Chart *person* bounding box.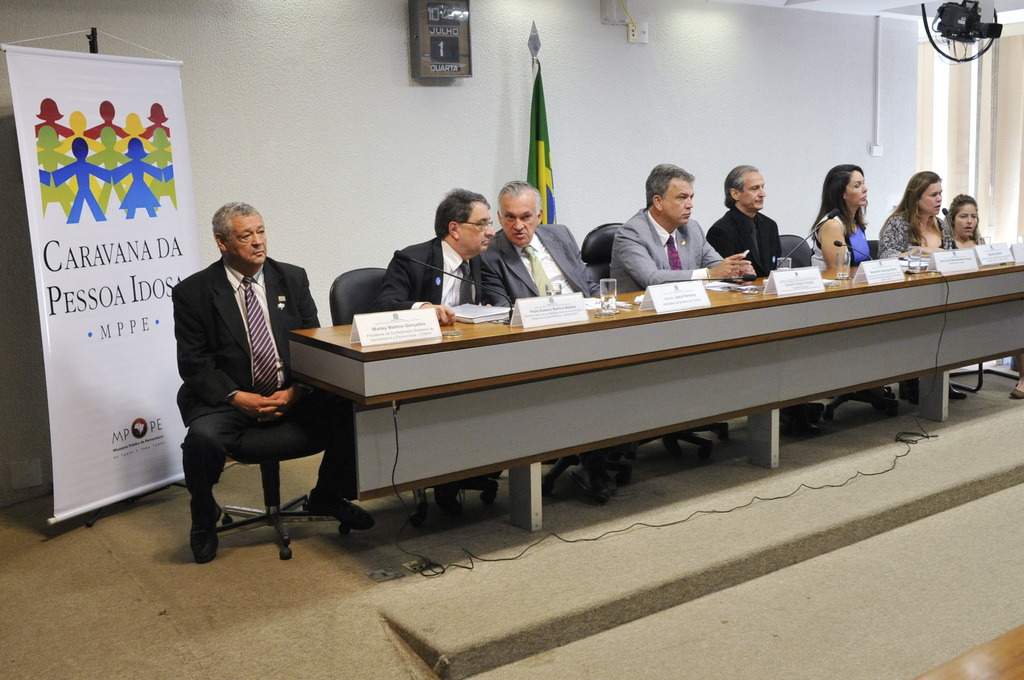
Charted: 944:193:985:244.
